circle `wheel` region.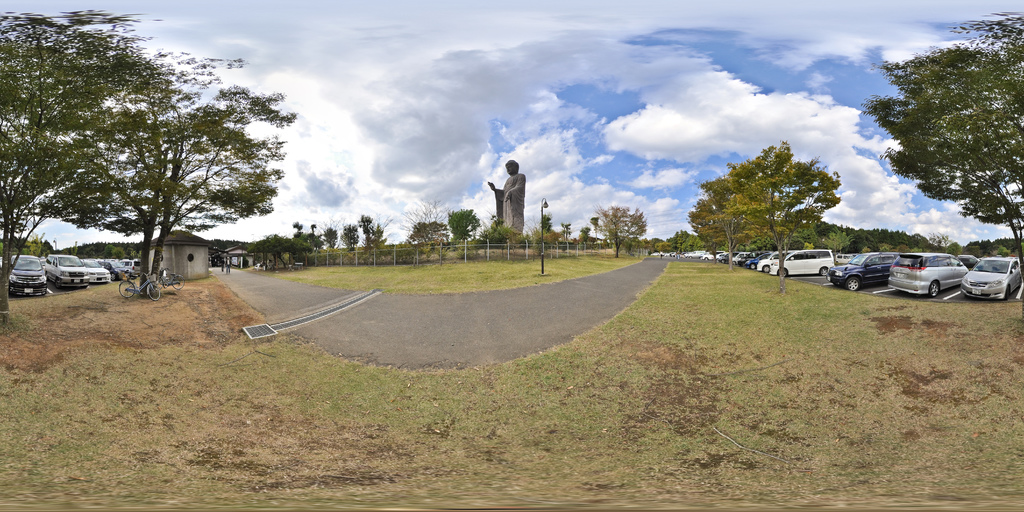
Region: {"x1": 819, "y1": 267, "x2": 826, "y2": 276}.
